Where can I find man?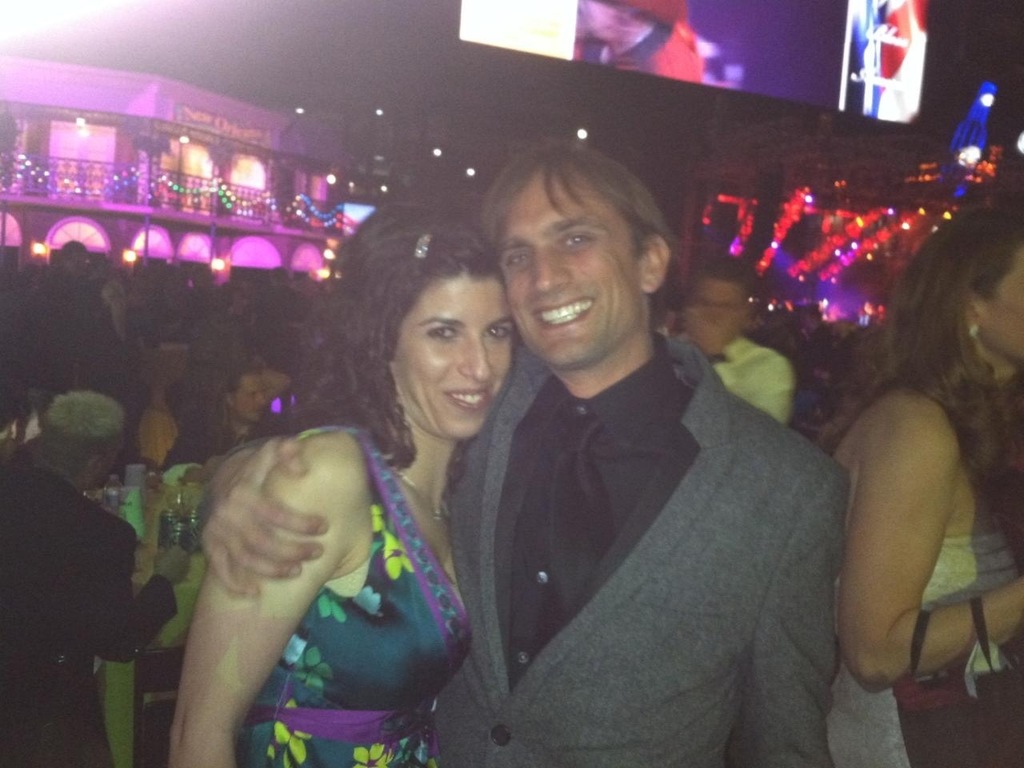
You can find it at bbox(158, 357, 282, 484).
